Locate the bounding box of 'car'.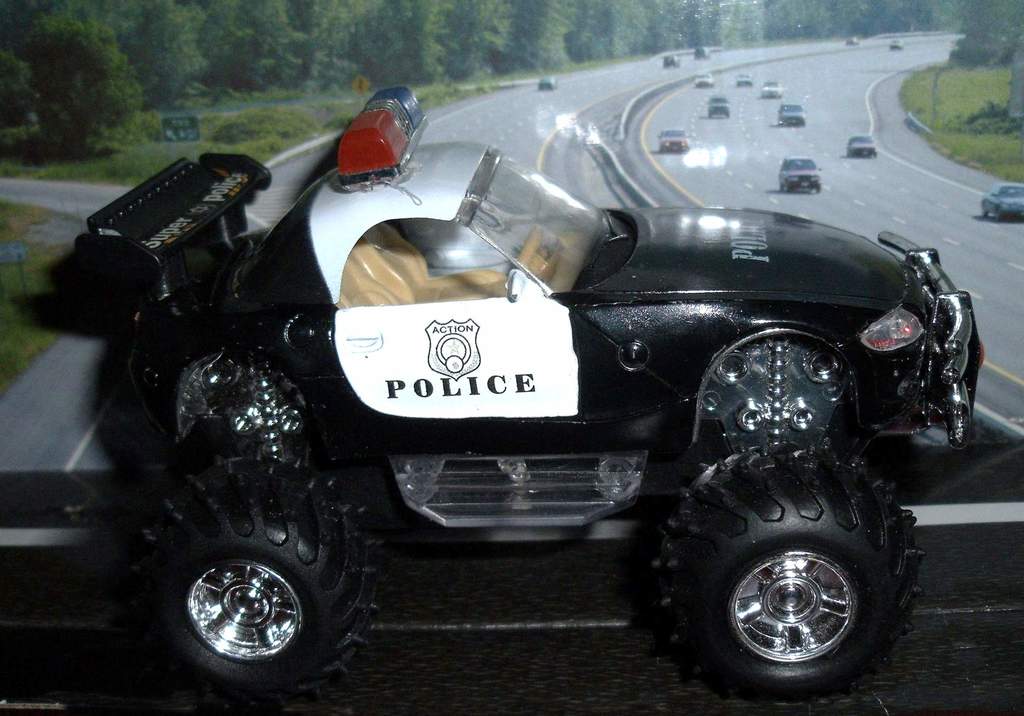
Bounding box: (x1=737, y1=72, x2=755, y2=86).
